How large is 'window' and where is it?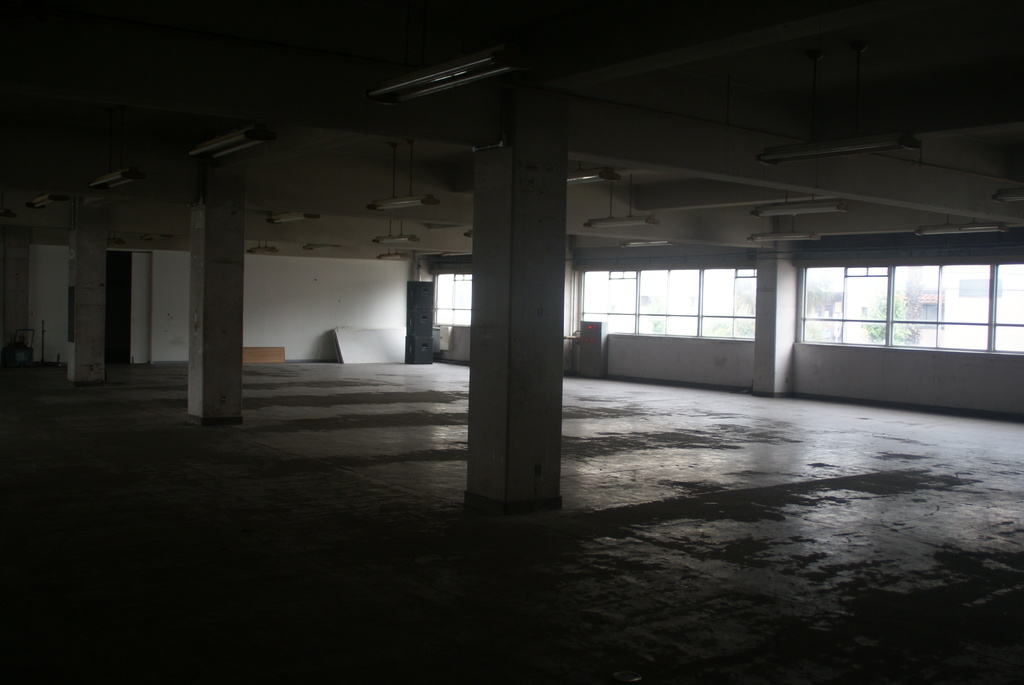
Bounding box: locate(796, 264, 1023, 354).
